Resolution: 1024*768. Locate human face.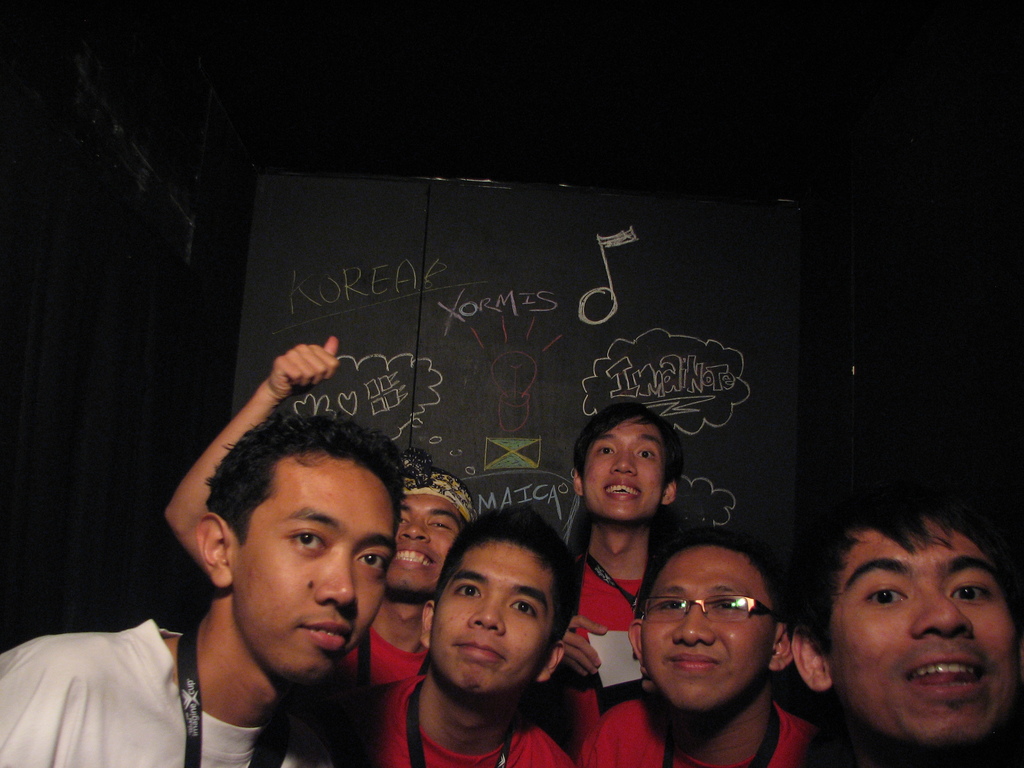
[x1=236, y1=456, x2=397, y2=684].
